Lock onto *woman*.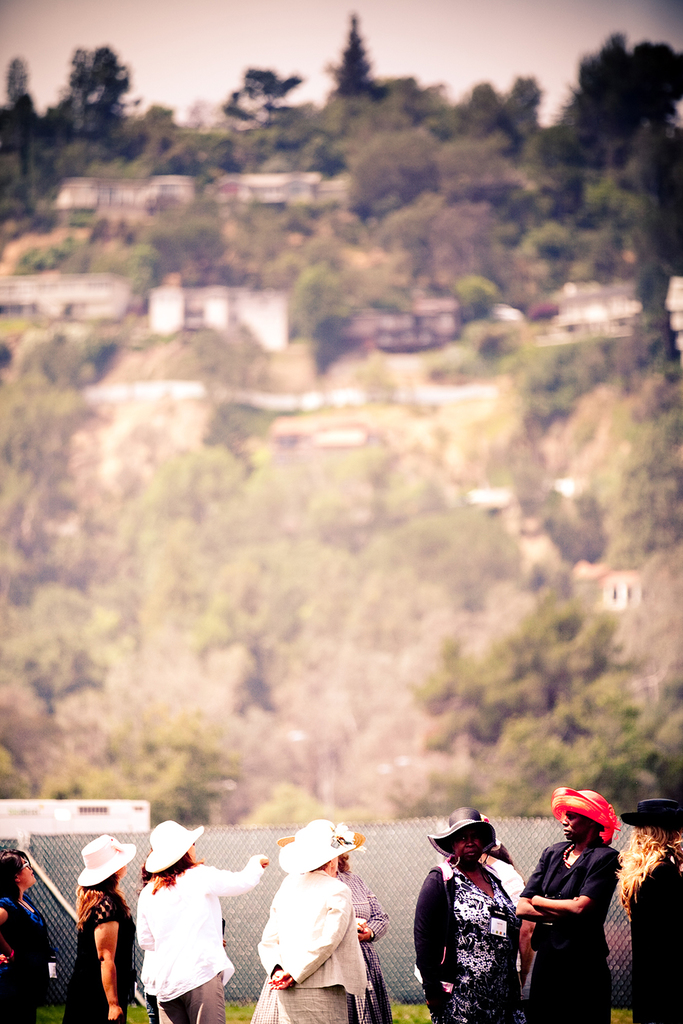
Locked: BBox(410, 807, 520, 1023).
